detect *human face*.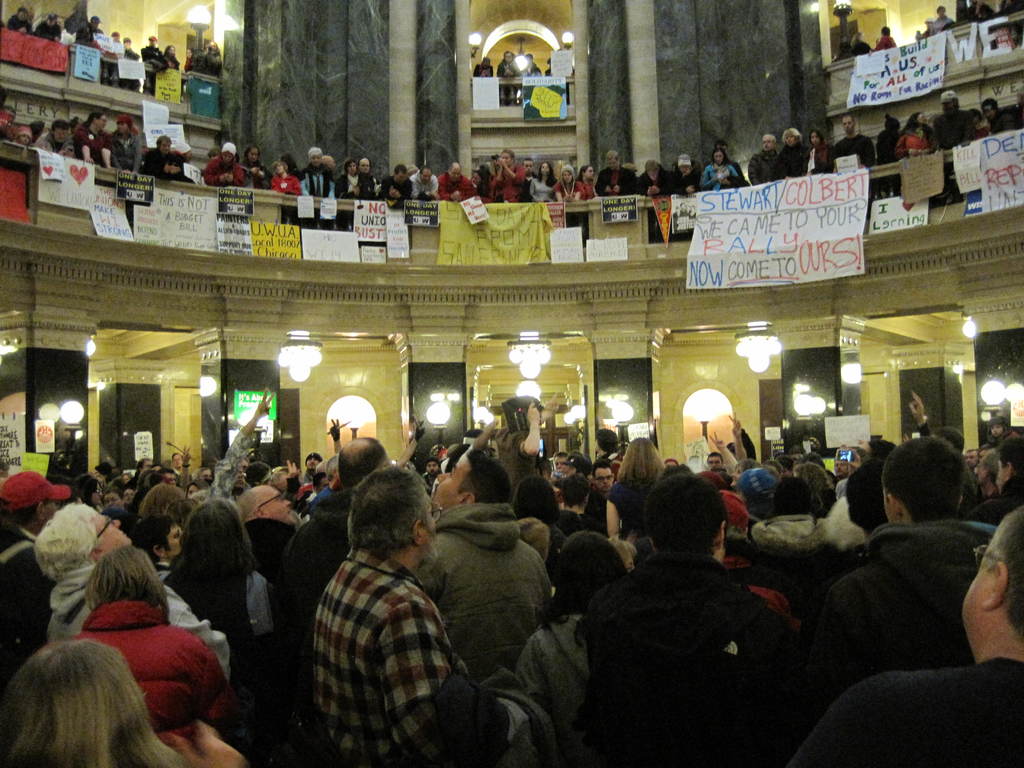
Detected at BBox(961, 538, 995, 645).
